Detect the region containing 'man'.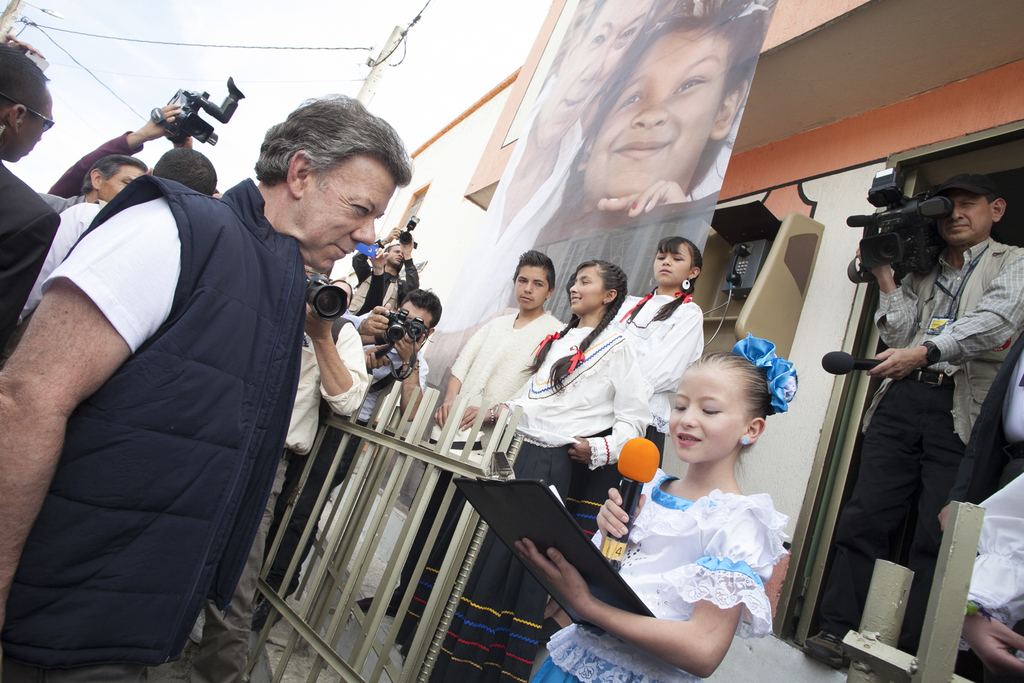
0 47 63 350.
